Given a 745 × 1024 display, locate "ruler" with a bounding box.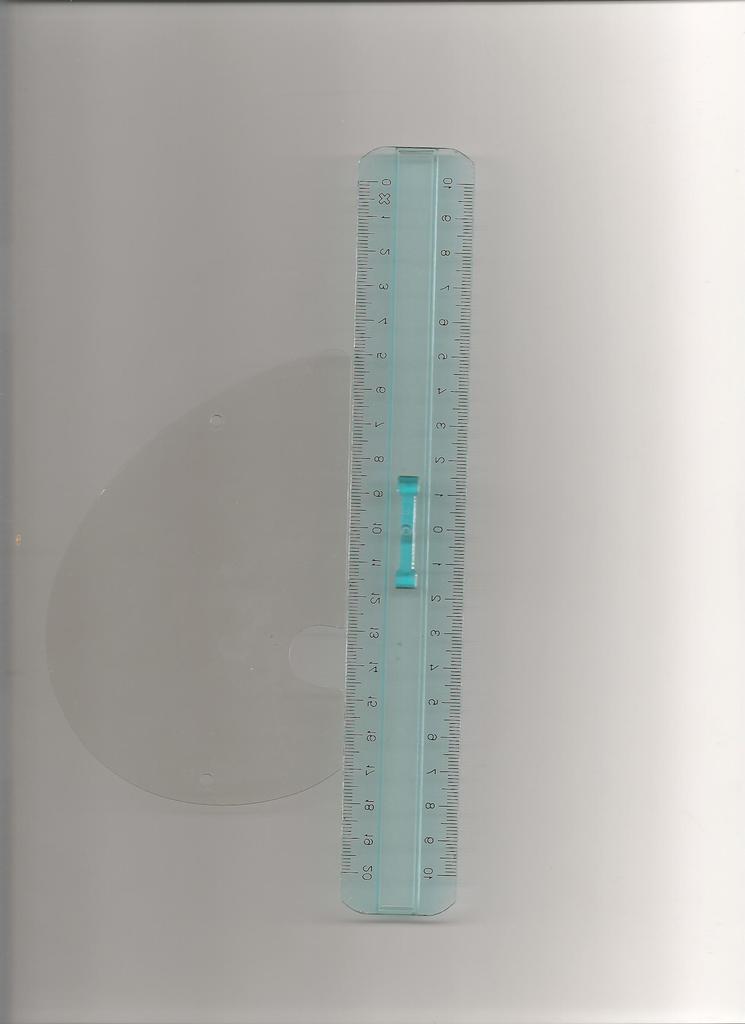
Located: <bbox>336, 148, 478, 920</bbox>.
